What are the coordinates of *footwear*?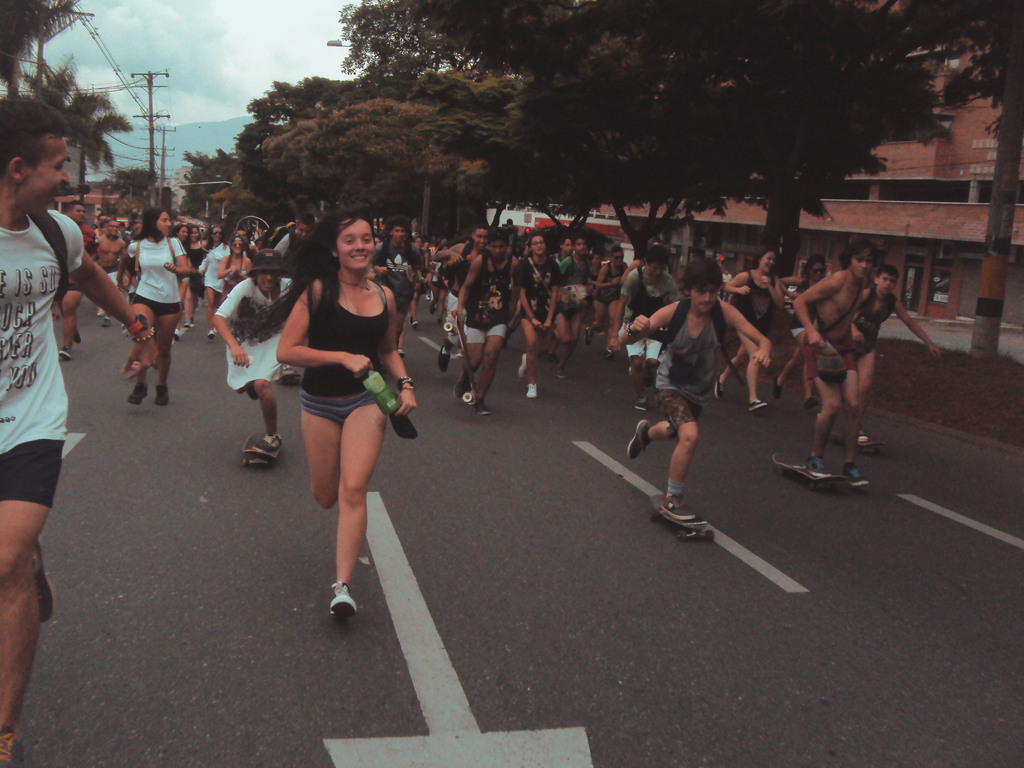
(left=184, top=323, right=190, bottom=328).
